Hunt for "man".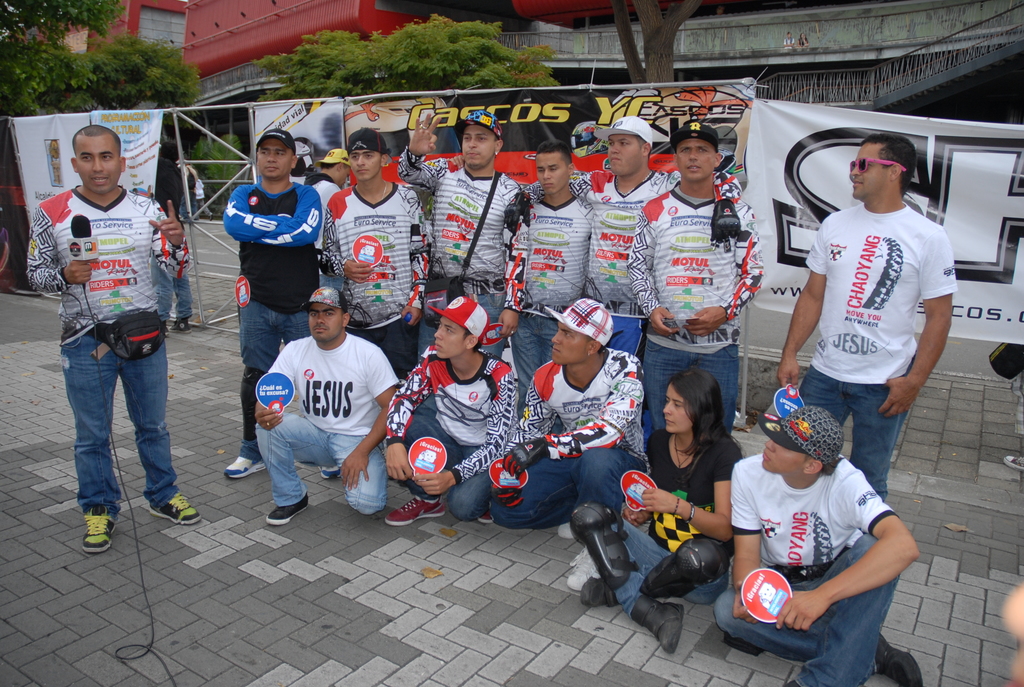
Hunted down at rect(628, 122, 758, 477).
